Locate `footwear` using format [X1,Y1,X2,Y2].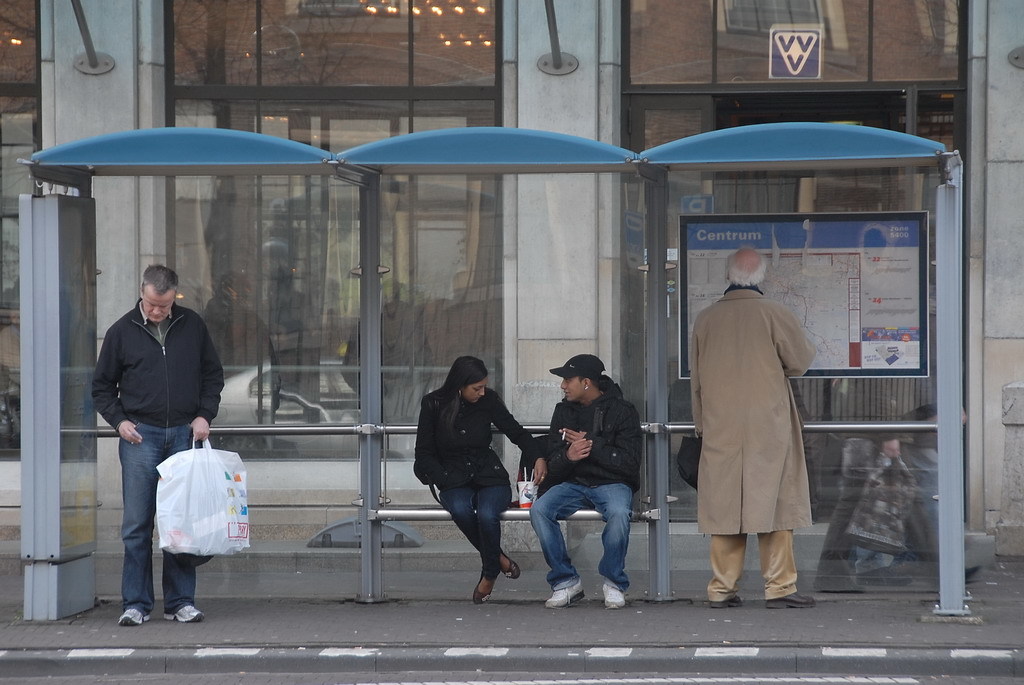
[166,600,204,623].
